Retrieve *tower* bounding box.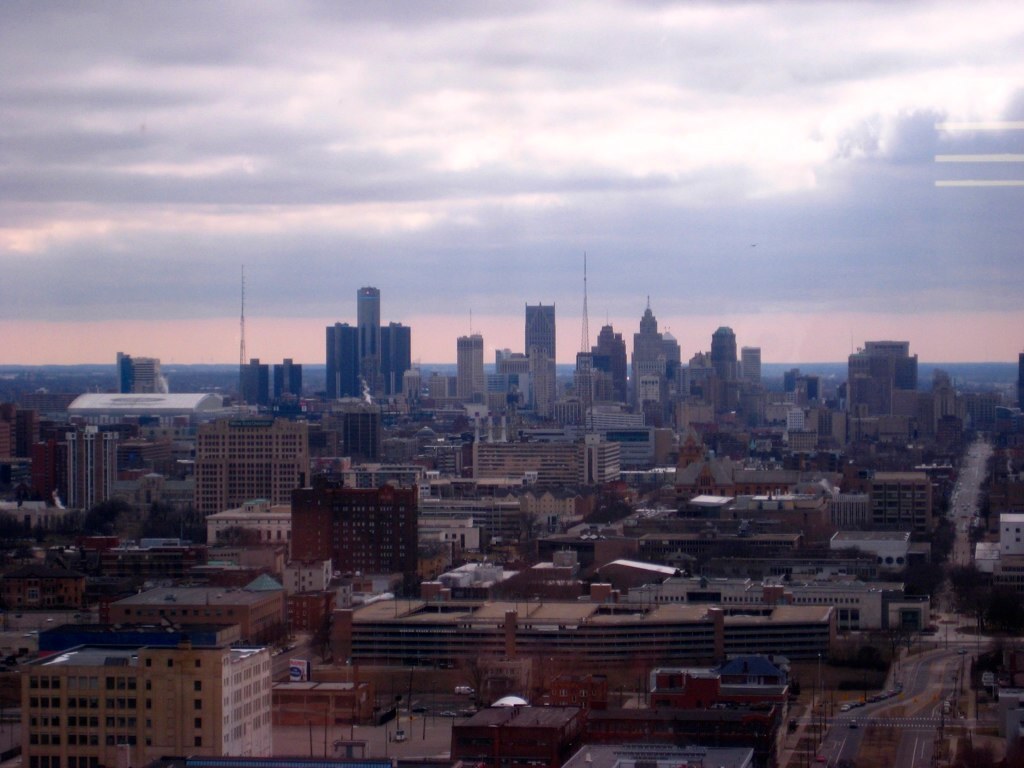
Bounding box: 230, 265, 249, 392.
